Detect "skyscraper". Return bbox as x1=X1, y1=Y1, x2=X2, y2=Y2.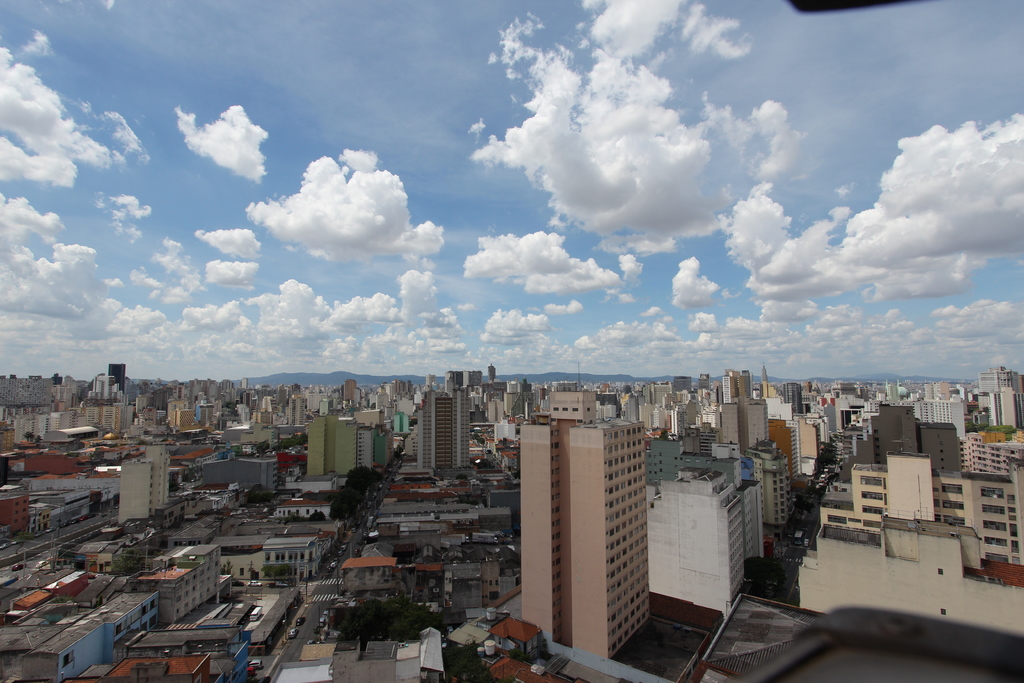
x1=783, y1=380, x2=804, y2=411.
